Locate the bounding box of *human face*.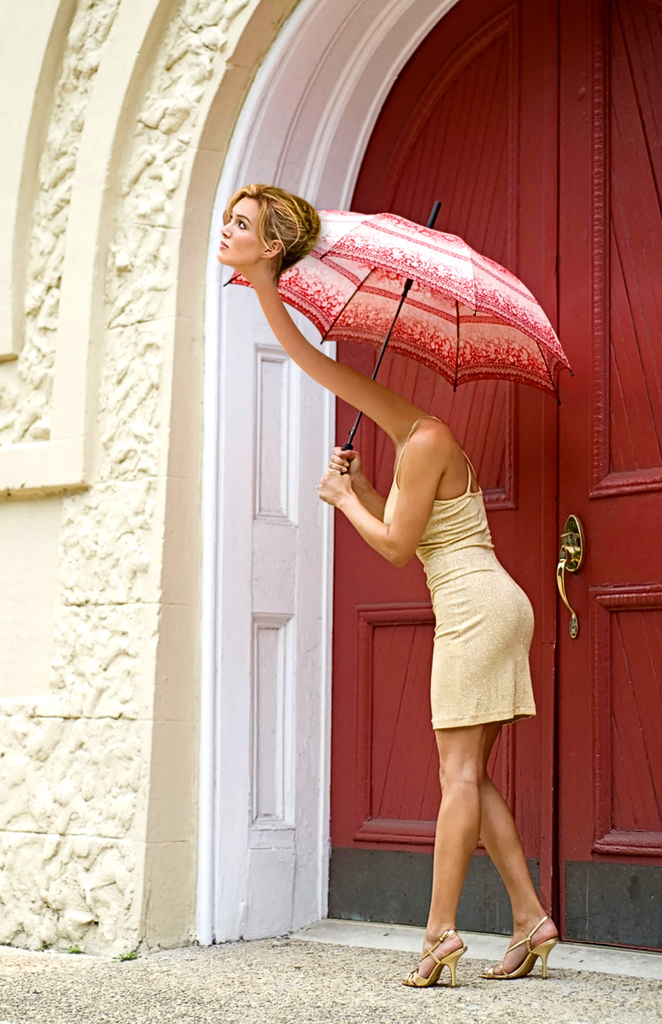
Bounding box: BBox(213, 194, 275, 260).
